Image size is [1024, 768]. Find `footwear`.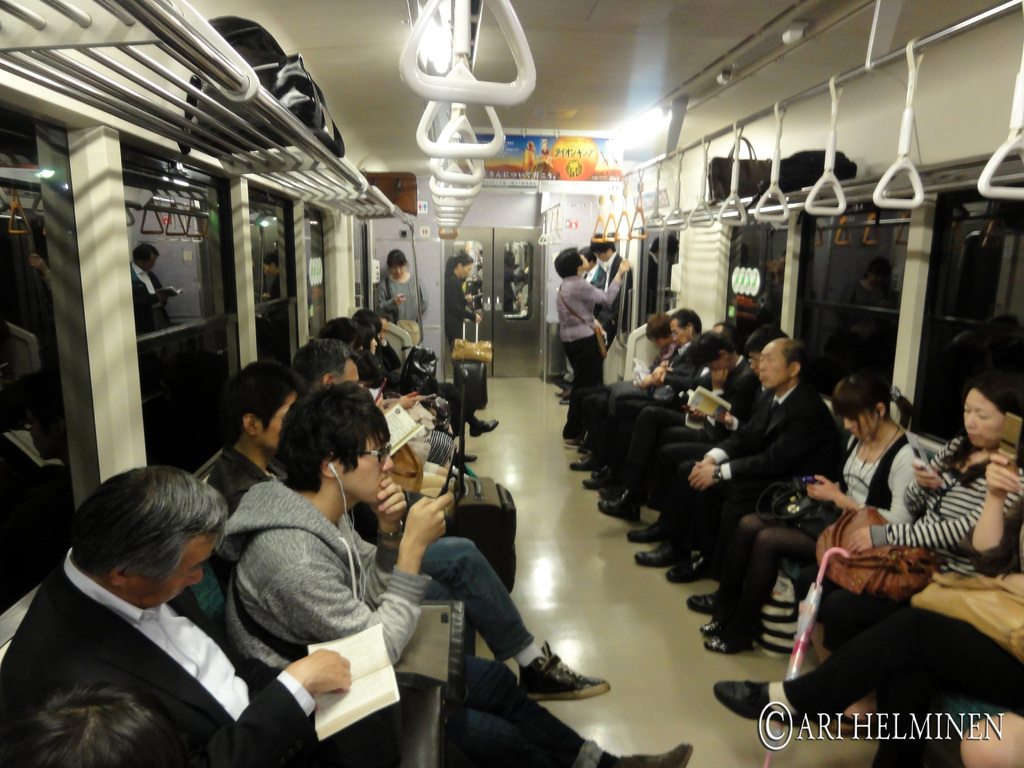
box(698, 617, 753, 631).
